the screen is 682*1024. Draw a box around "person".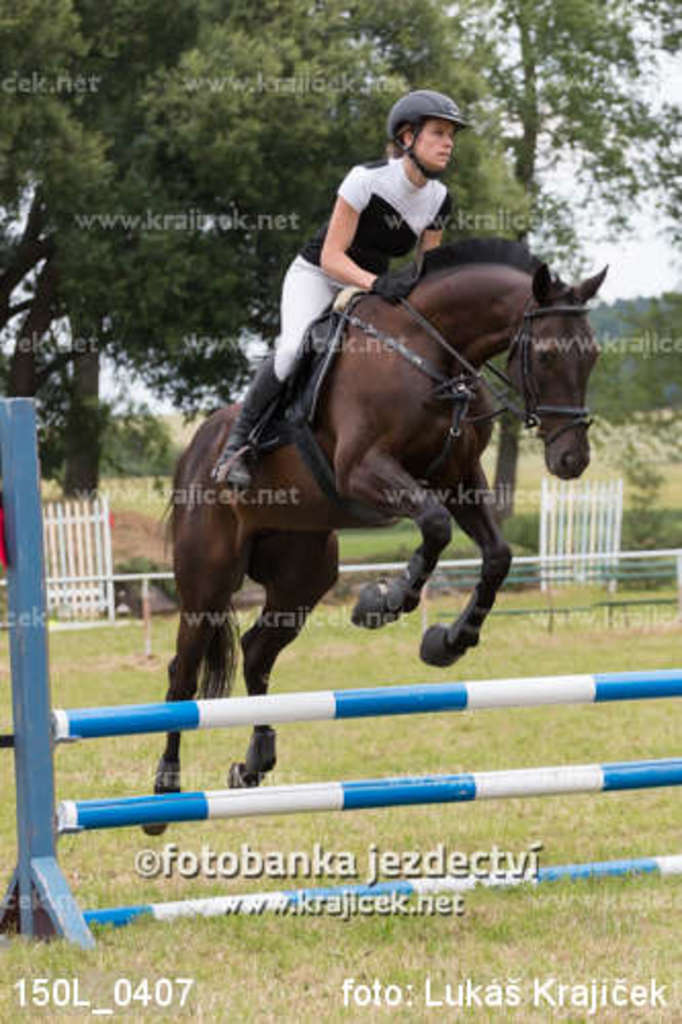
crop(211, 88, 471, 489).
